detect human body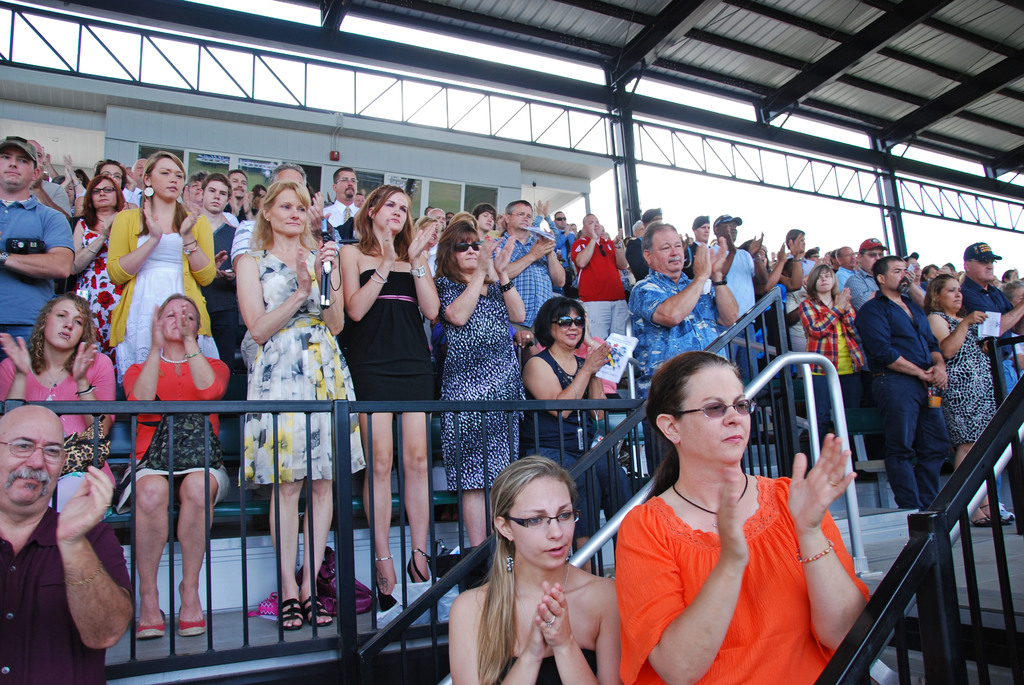
(x1=470, y1=203, x2=497, y2=247)
